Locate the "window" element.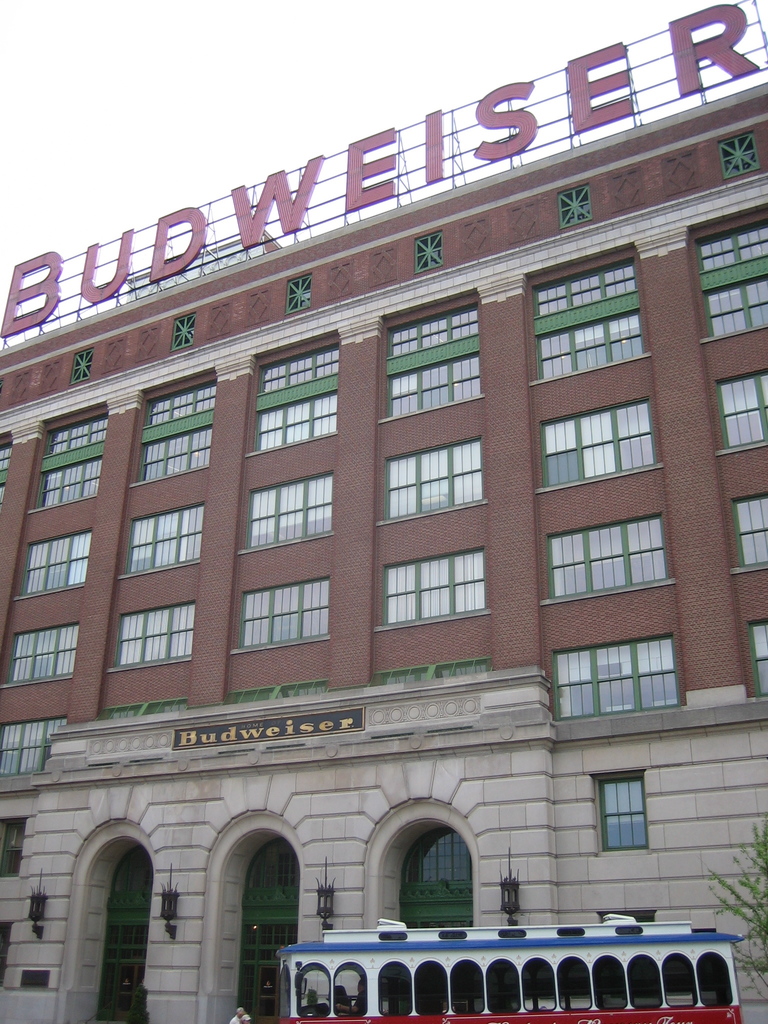
Element bbox: 240/578/327/653.
